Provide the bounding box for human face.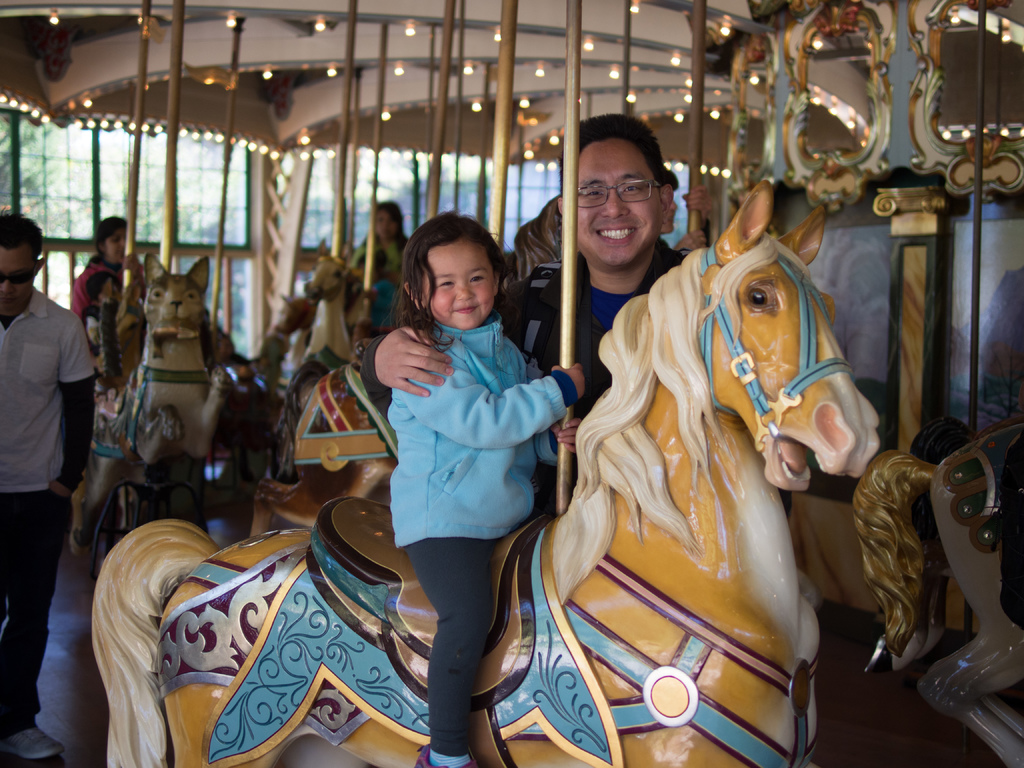
bbox=[0, 246, 35, 312].
